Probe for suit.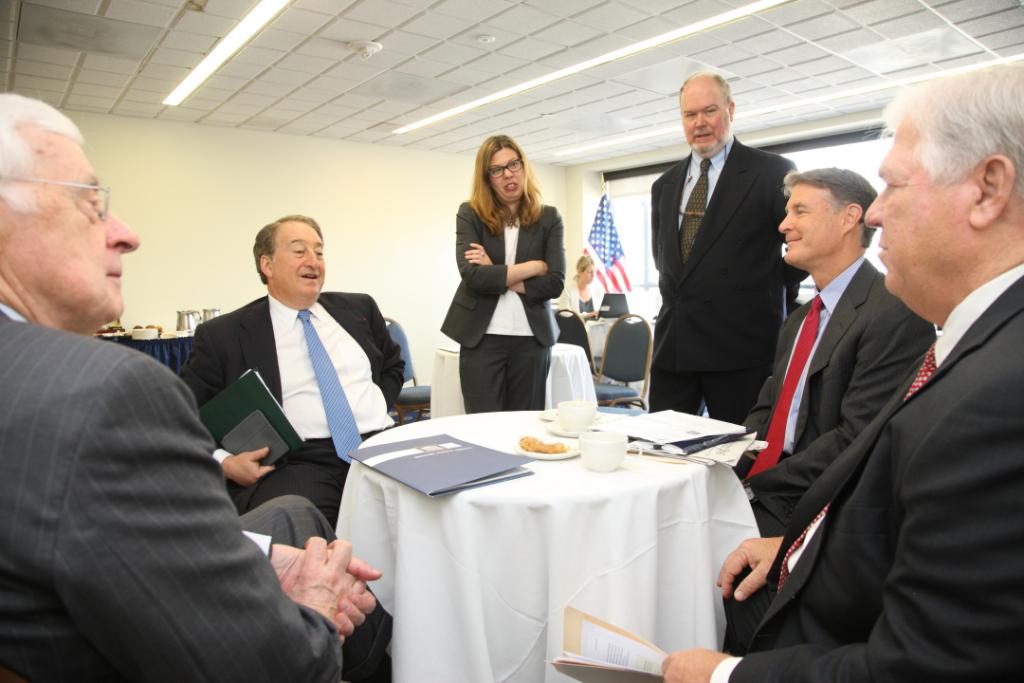
Probe result: box(708, 266, 1023, 682).
